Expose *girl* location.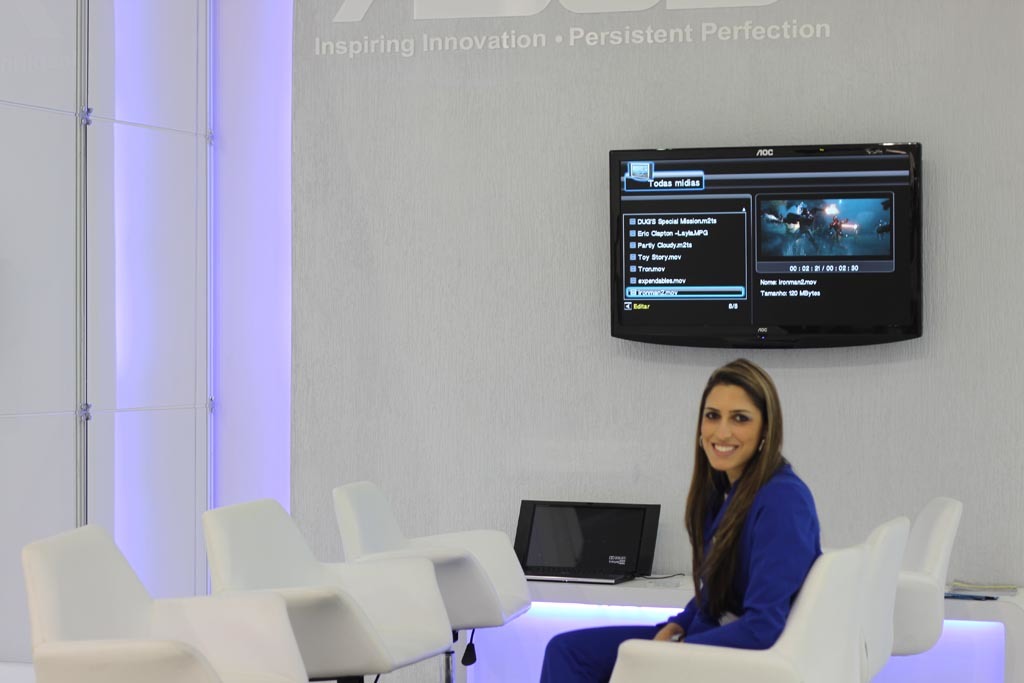
Exposed at bbox=[535, 349, 837, 682].
